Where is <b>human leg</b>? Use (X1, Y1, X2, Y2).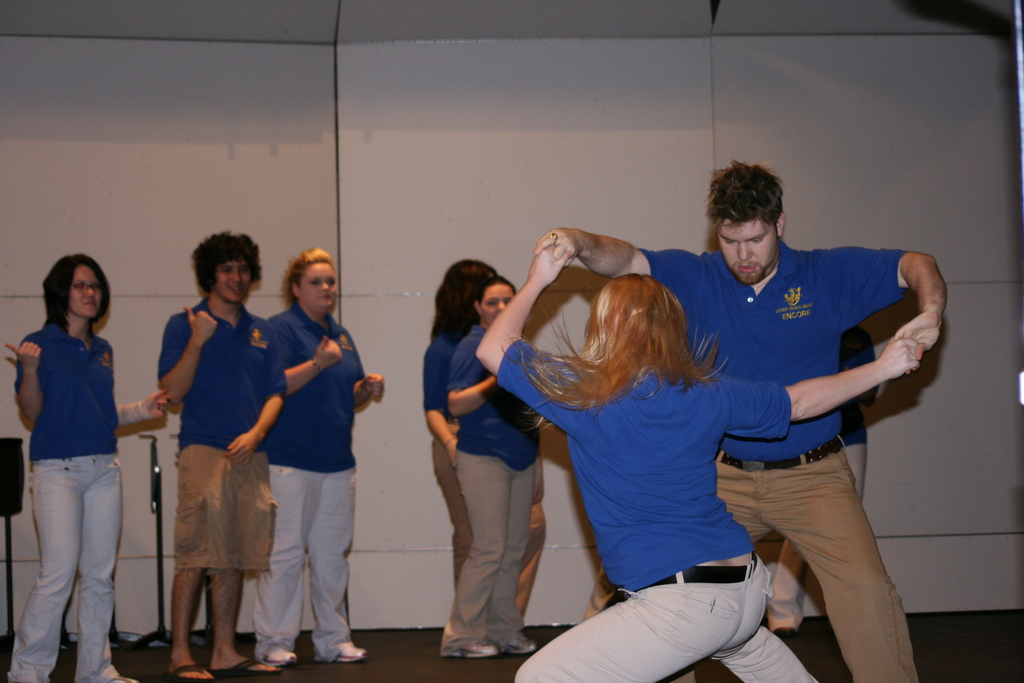
(83, 463, 136, 679).
